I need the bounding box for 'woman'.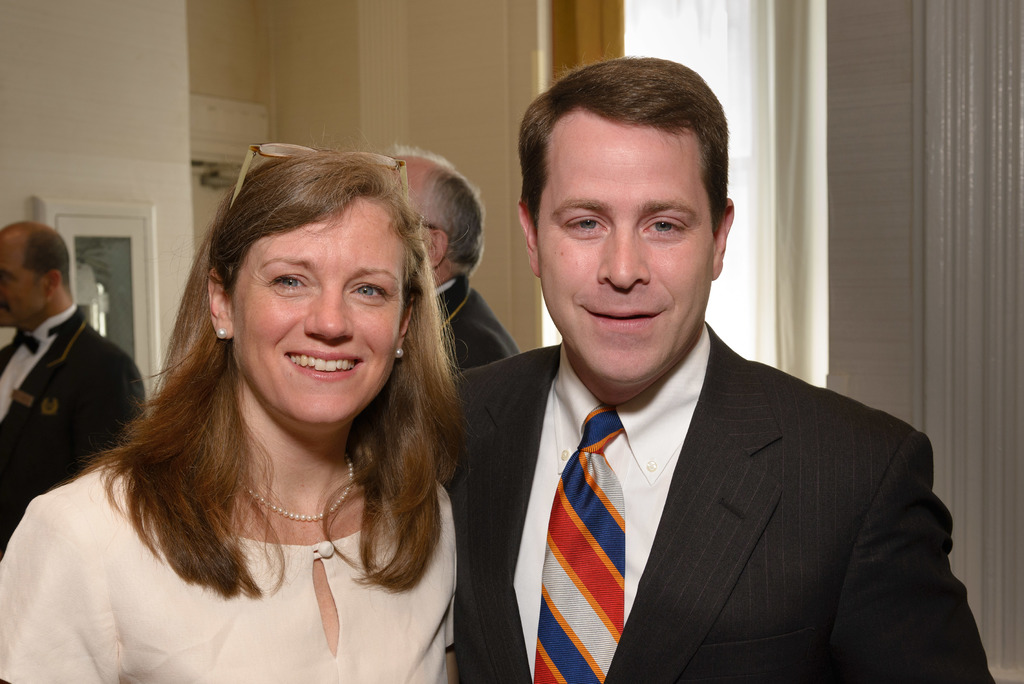
Here it is: (x1=0, y1=142, x2=470, y2=683).
